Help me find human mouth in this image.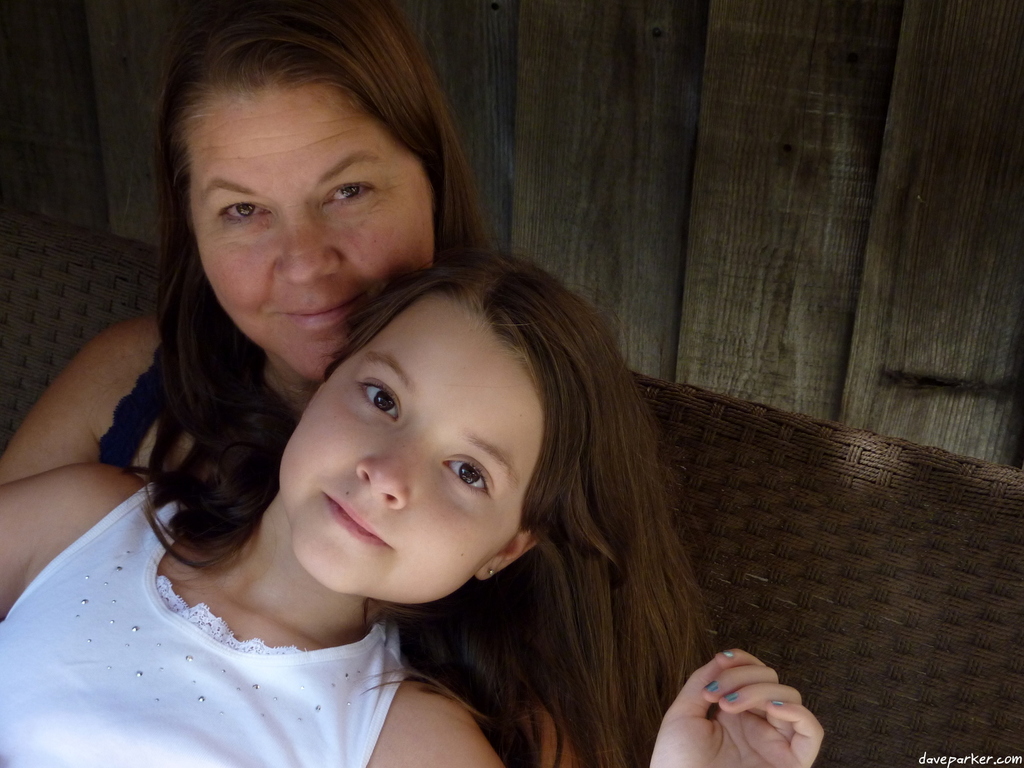
Found it: {"left": 318, "top": 490, "right": 397, "bottom": 562}.
